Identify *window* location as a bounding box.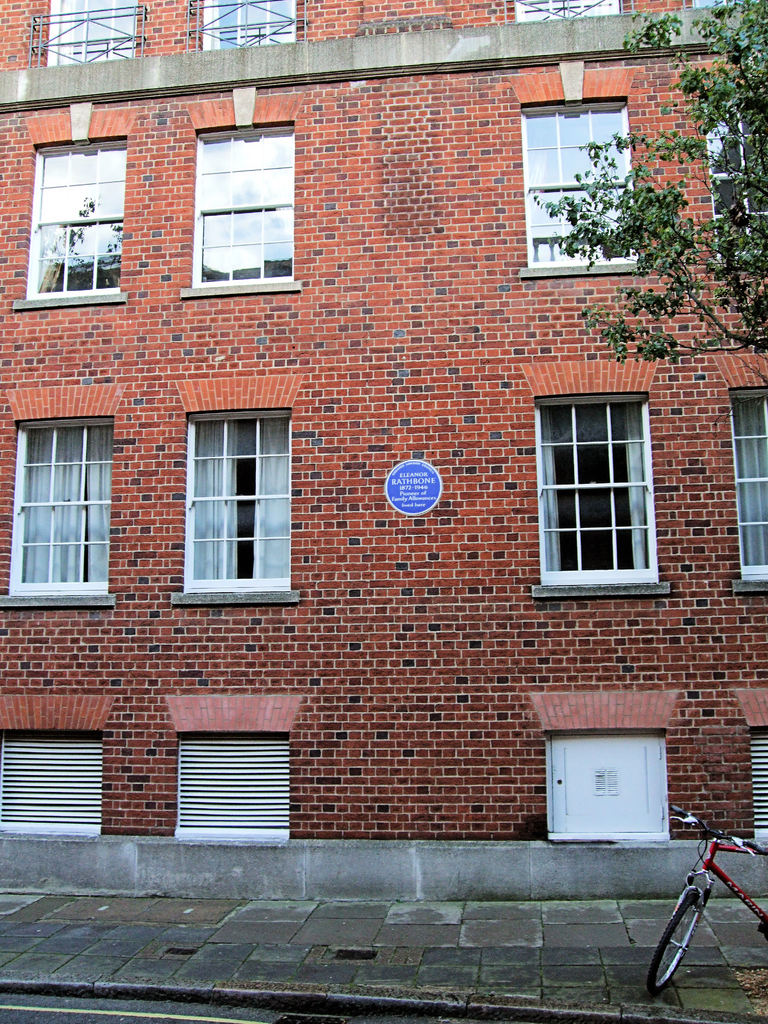
{"x1": 0, "y1": 693, "x2": 109, "y2": 836}.
